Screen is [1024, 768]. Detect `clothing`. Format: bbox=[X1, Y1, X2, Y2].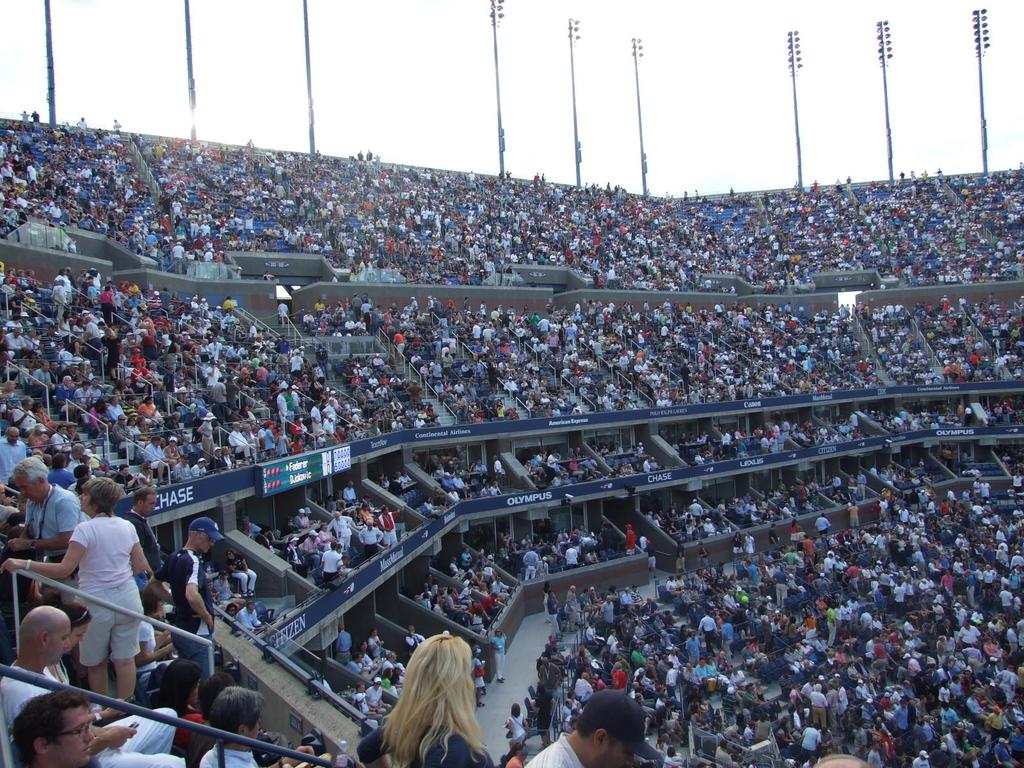
bbox=[172, 632, 214, 667].
